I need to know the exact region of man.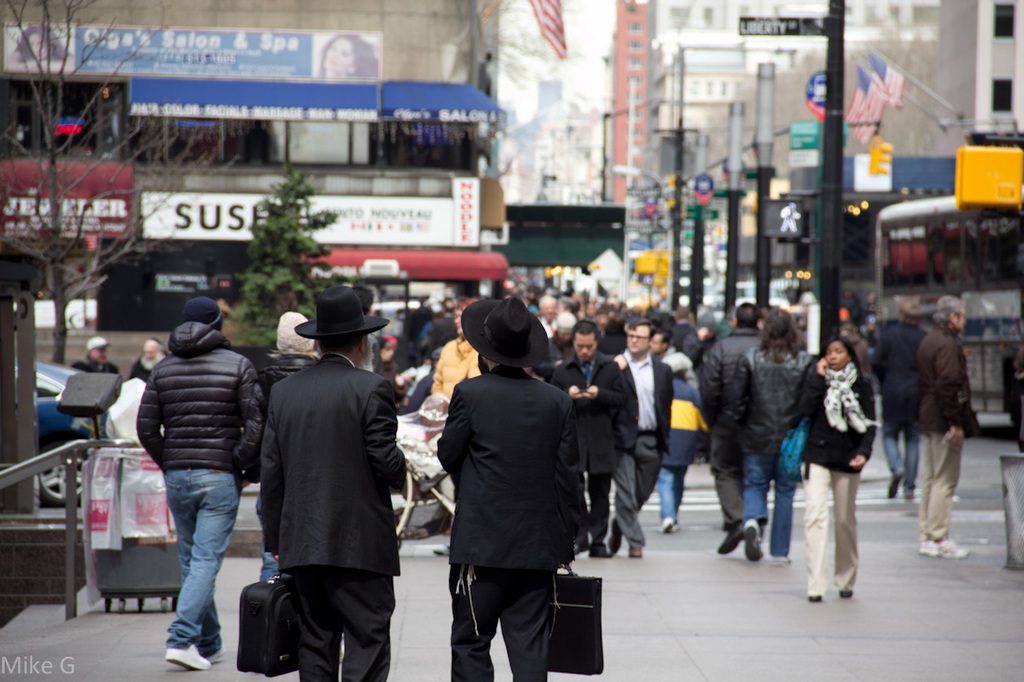
Region: bbox=(601, 317, 673, 563).
